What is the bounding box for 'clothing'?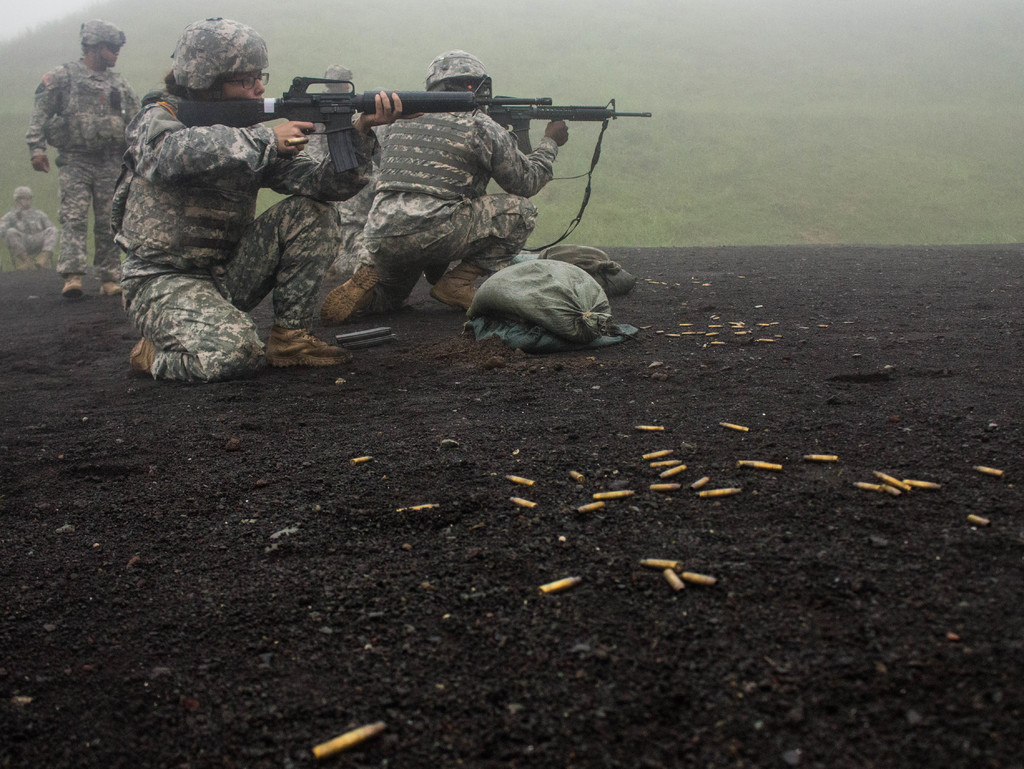
pyautogui.locateOnScreen(115, 88, 326, 379).
